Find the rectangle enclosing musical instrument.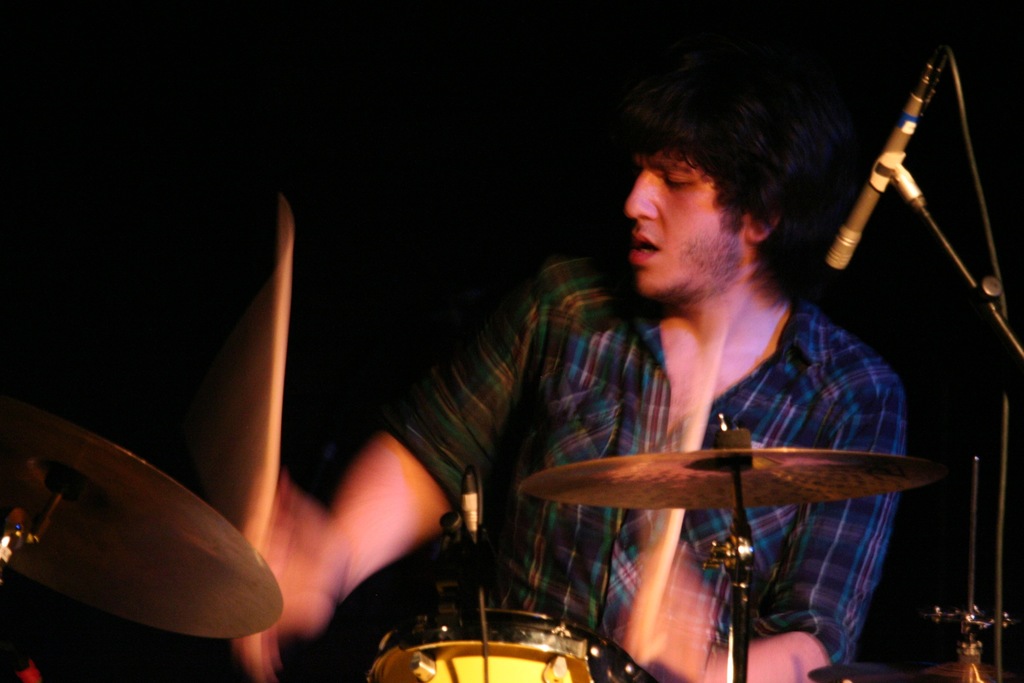
808,656,1023,682.
